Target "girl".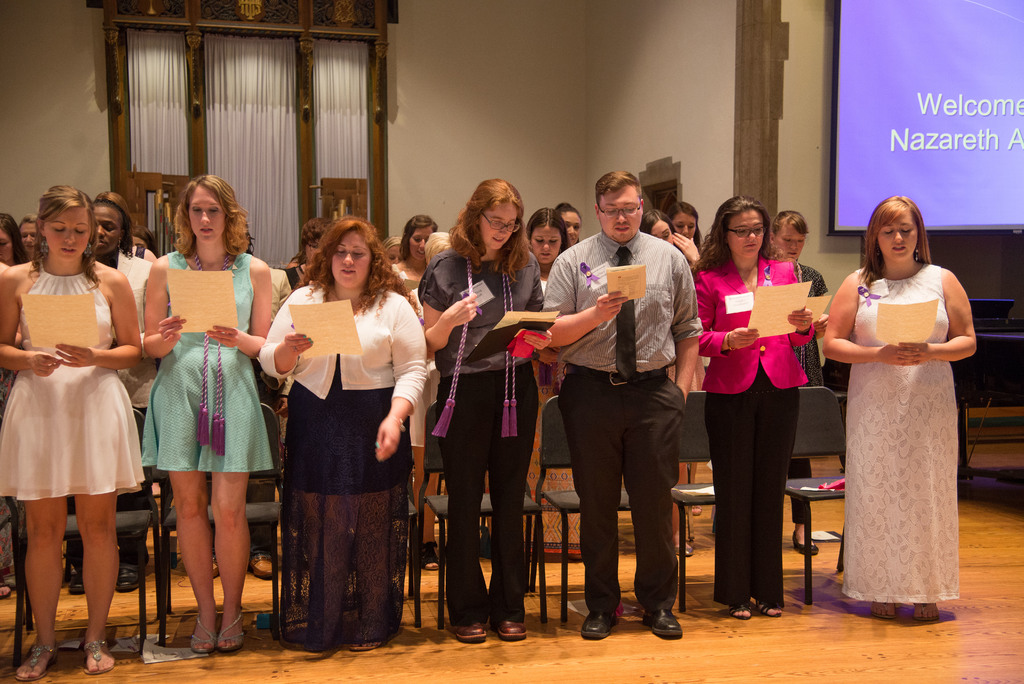
Target region: <region>0, 186, 147, 681</region>.
